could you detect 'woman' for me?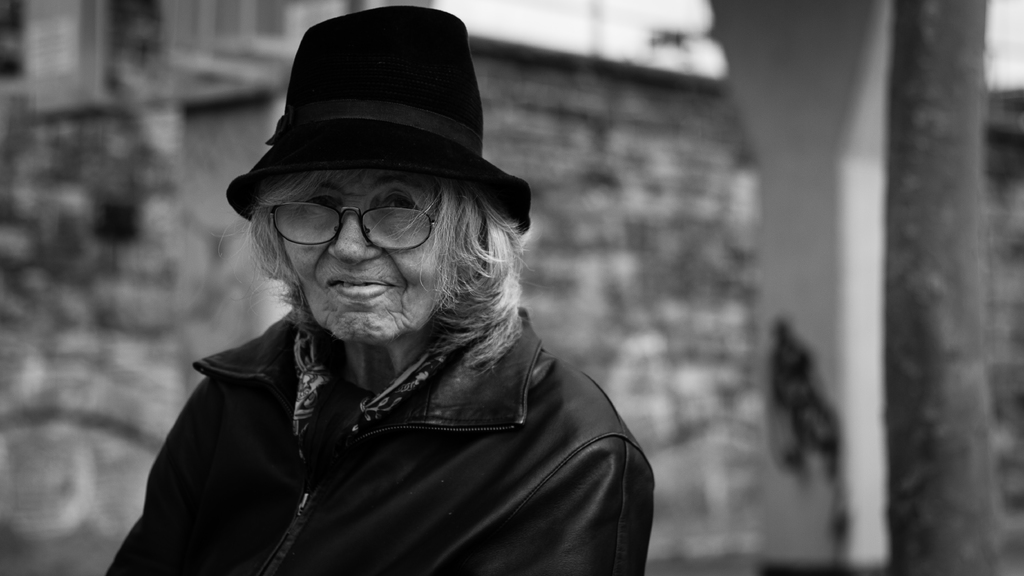
Detection result: region(112, 31, 646, 572).
